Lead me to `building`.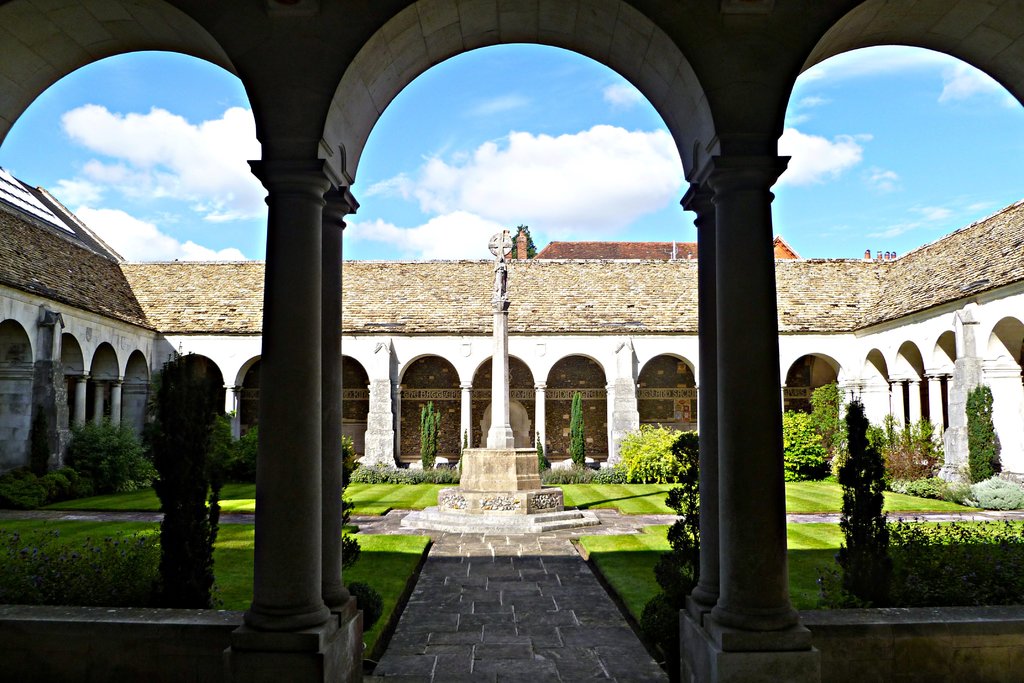
Lead to [0, 0, 1023, 682].
